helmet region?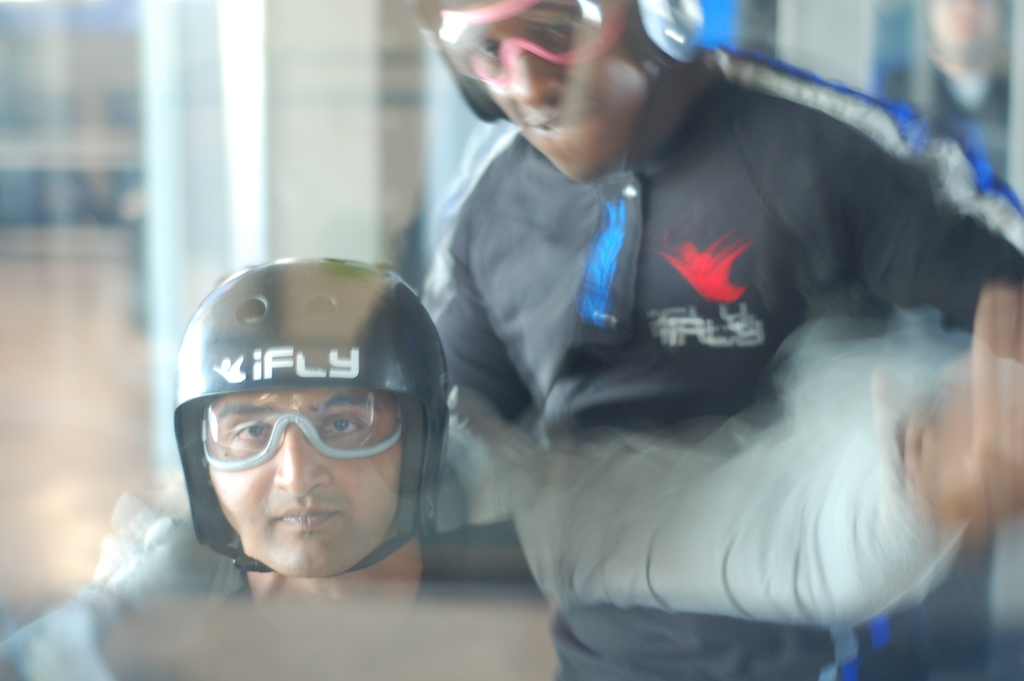
x1=423 y1=0 x2=714 y2=117
